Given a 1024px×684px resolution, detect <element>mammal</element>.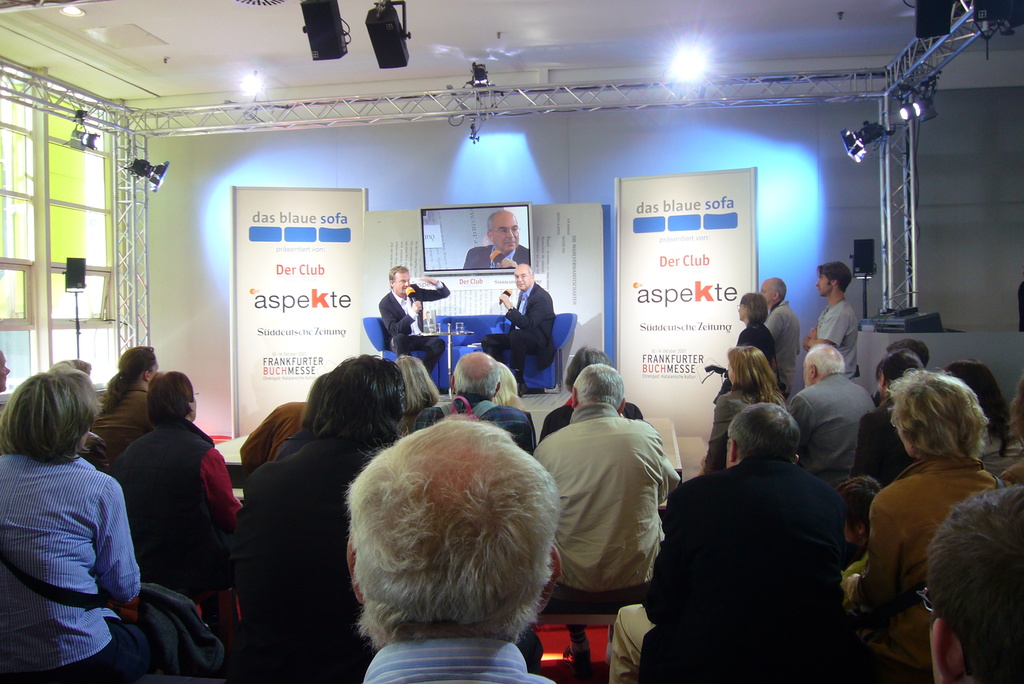
x1=917 y1=488 x2=1023 y2=683.
